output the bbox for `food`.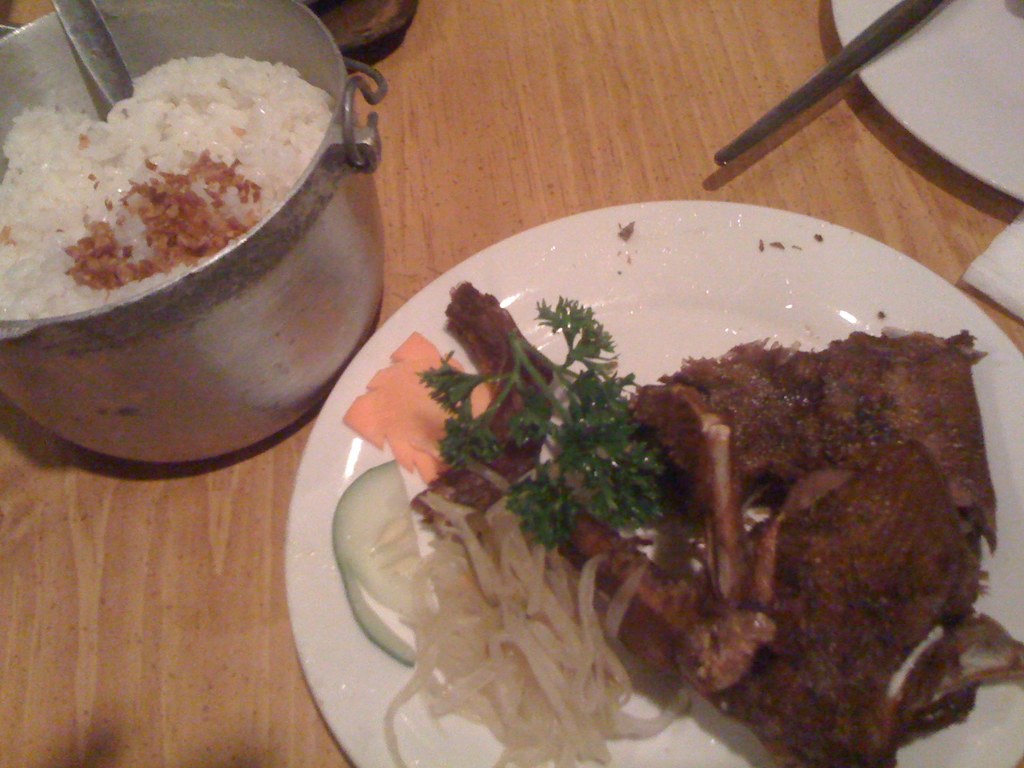
528, 326, 1023, 767.
